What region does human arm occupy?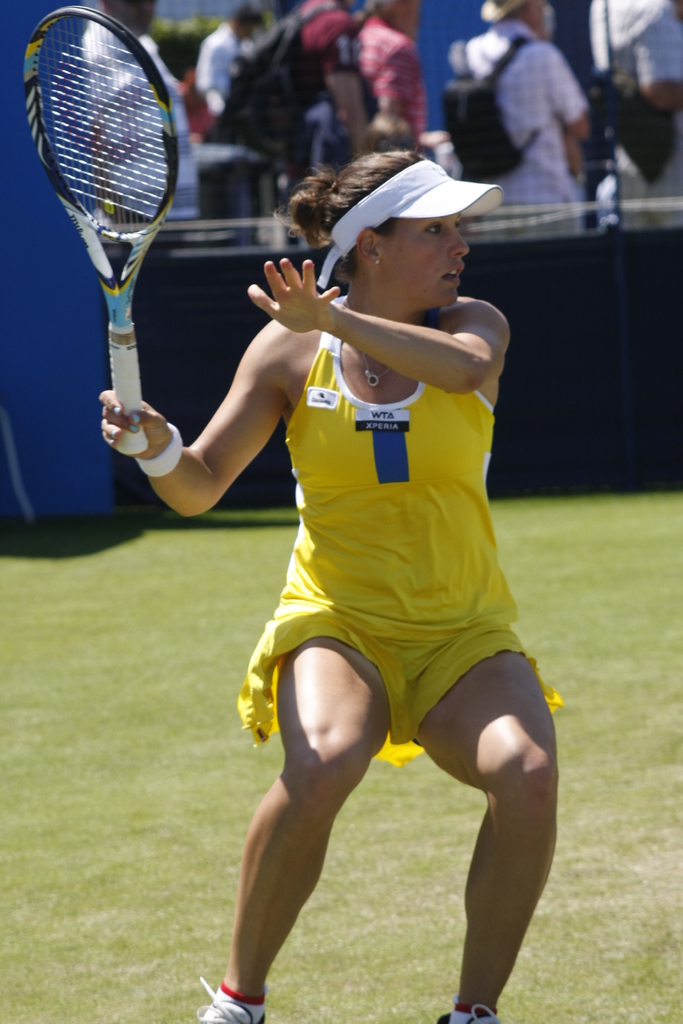
322/20/368/155.
